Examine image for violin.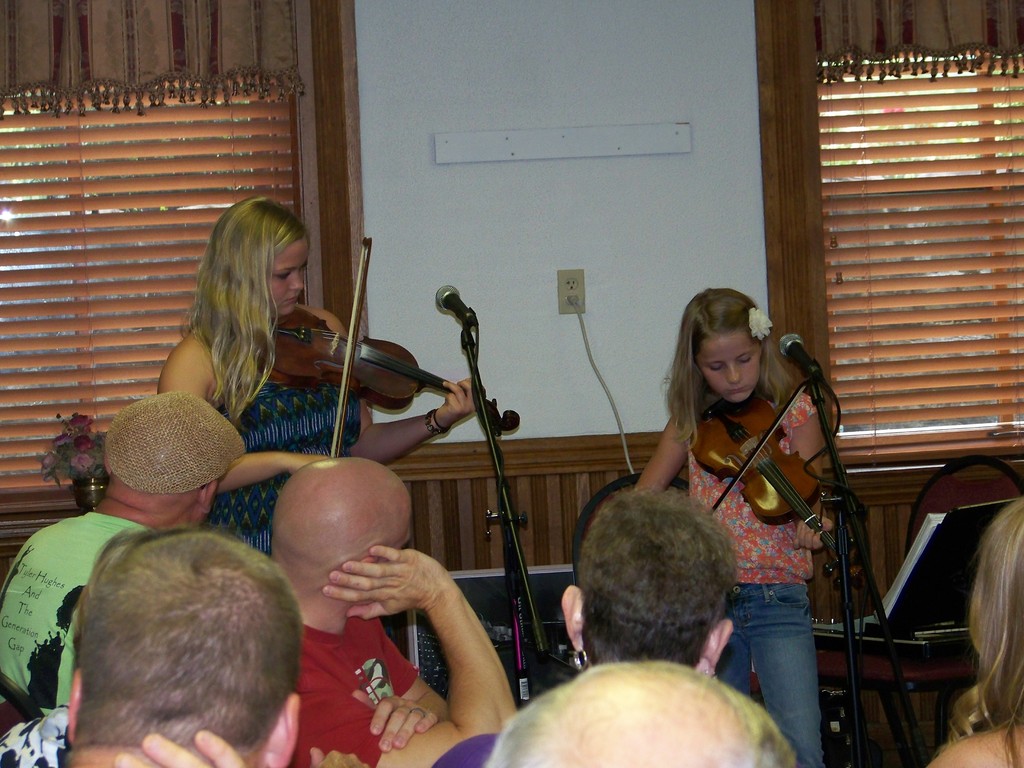
Examination result: [x1=687, y1=376, x2=838, y2=577].
